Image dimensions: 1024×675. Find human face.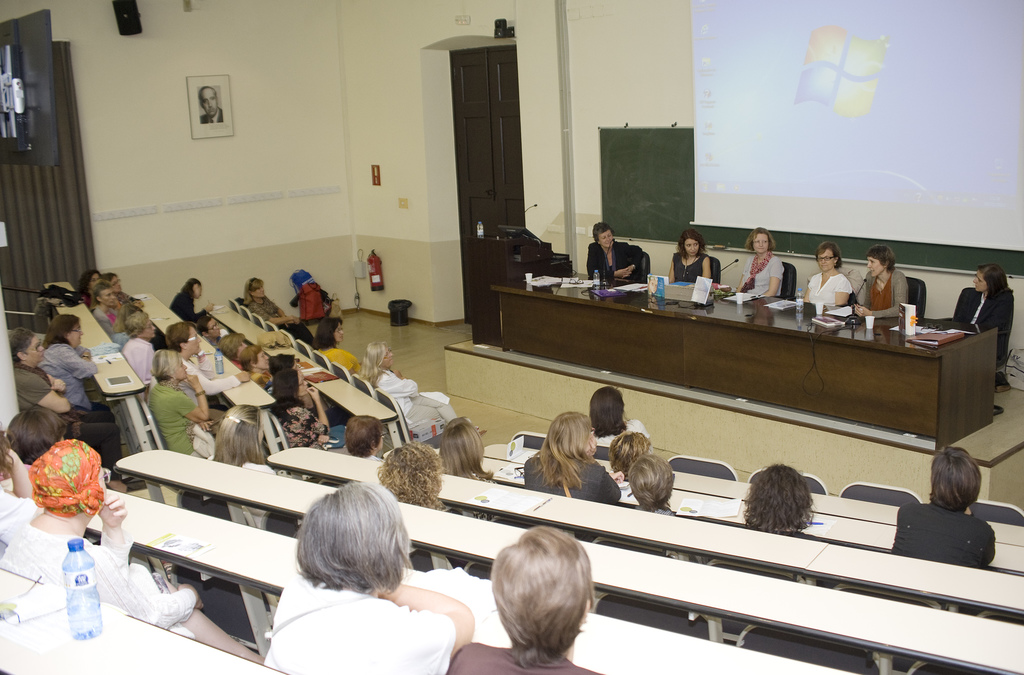
box=[971, 270, 989, 294].
